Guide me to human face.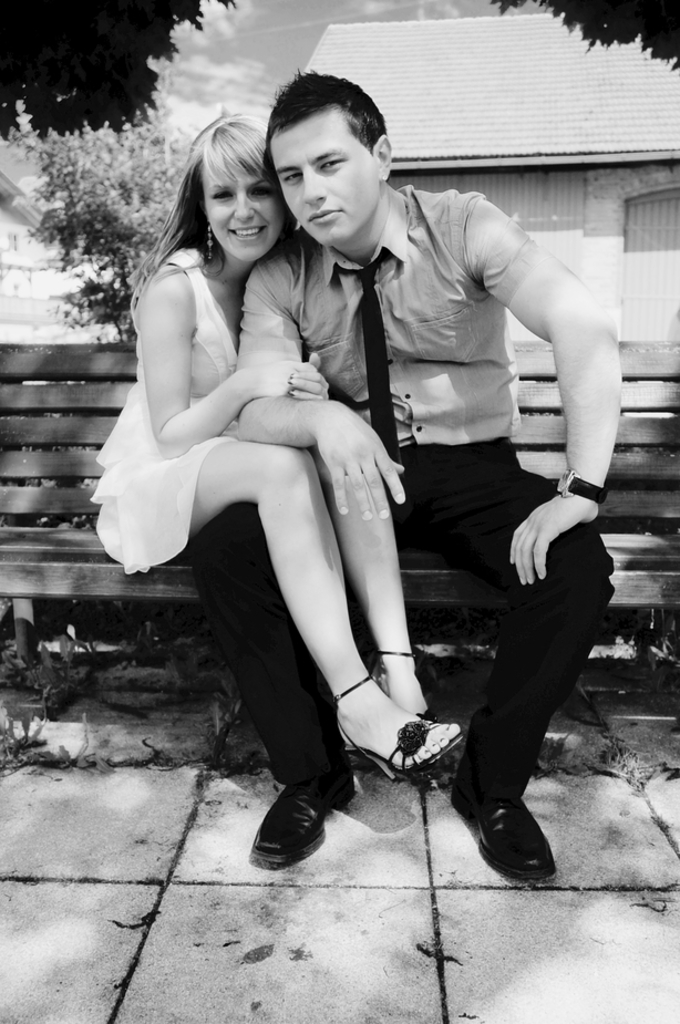
Guidance: region(200, 161, 282, 262).
